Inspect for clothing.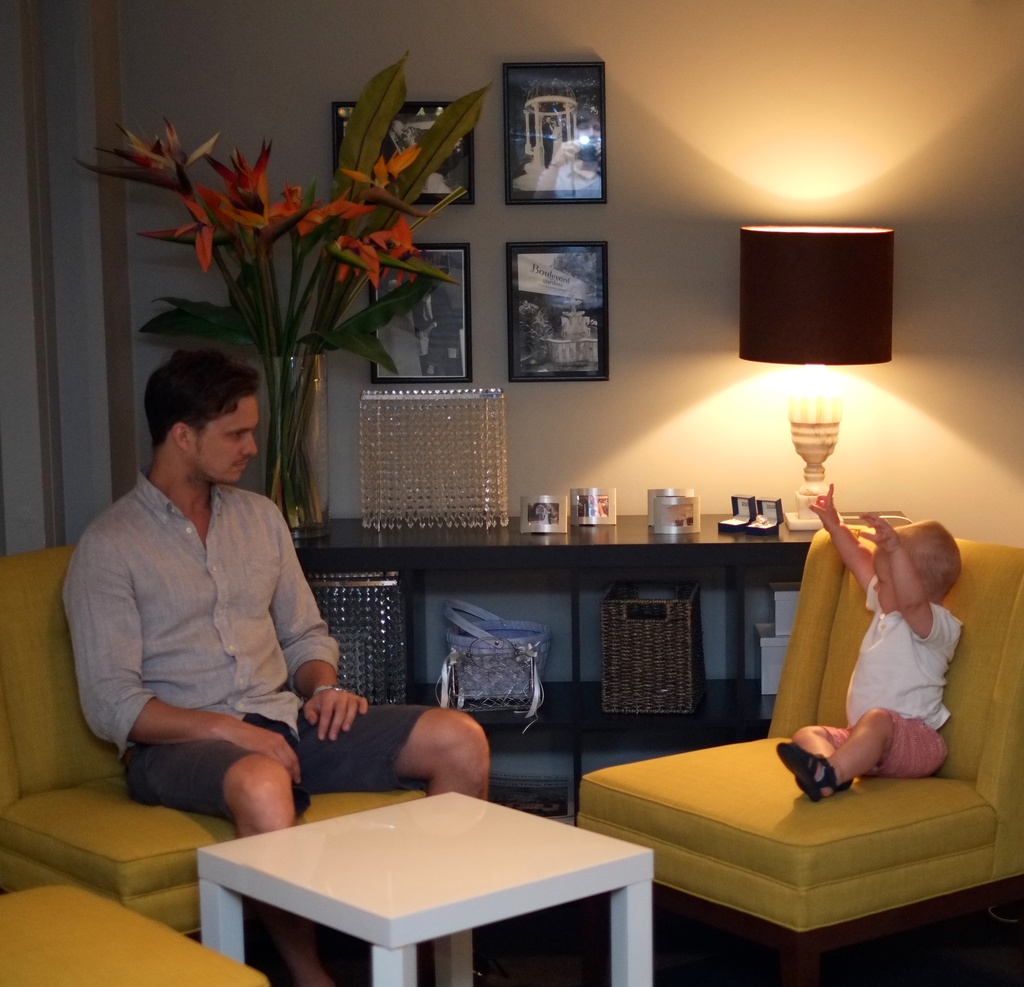
Inspection: bbox=(825, 576, 967, 779).
